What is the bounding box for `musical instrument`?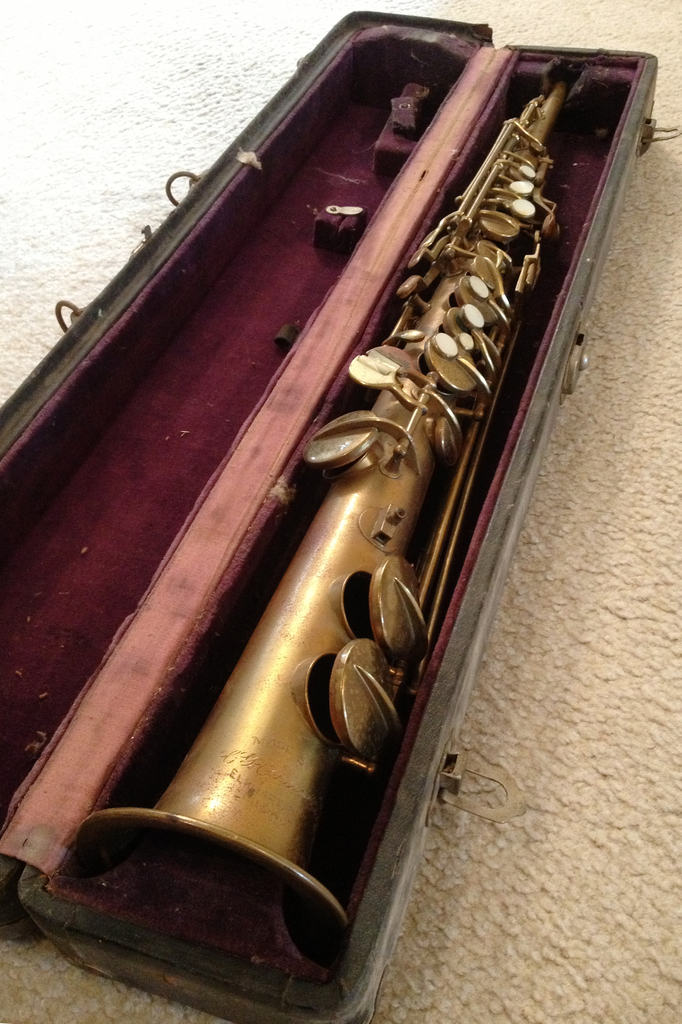
crop(55, 54, 576, 949).
